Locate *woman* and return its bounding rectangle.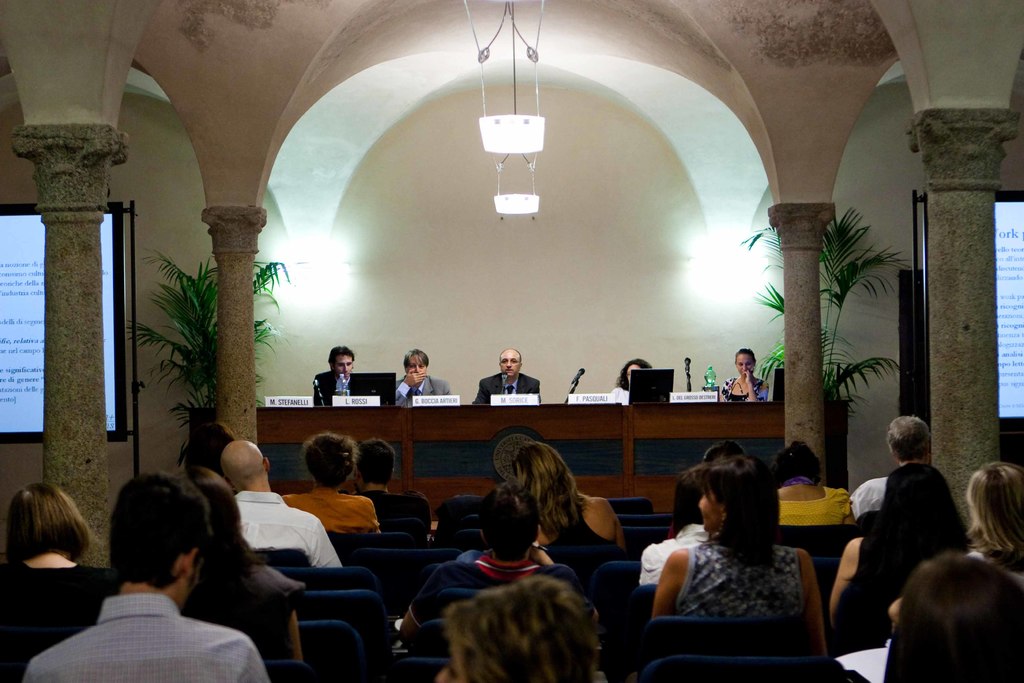
left=775, top=440, right=860, bottom=536.
